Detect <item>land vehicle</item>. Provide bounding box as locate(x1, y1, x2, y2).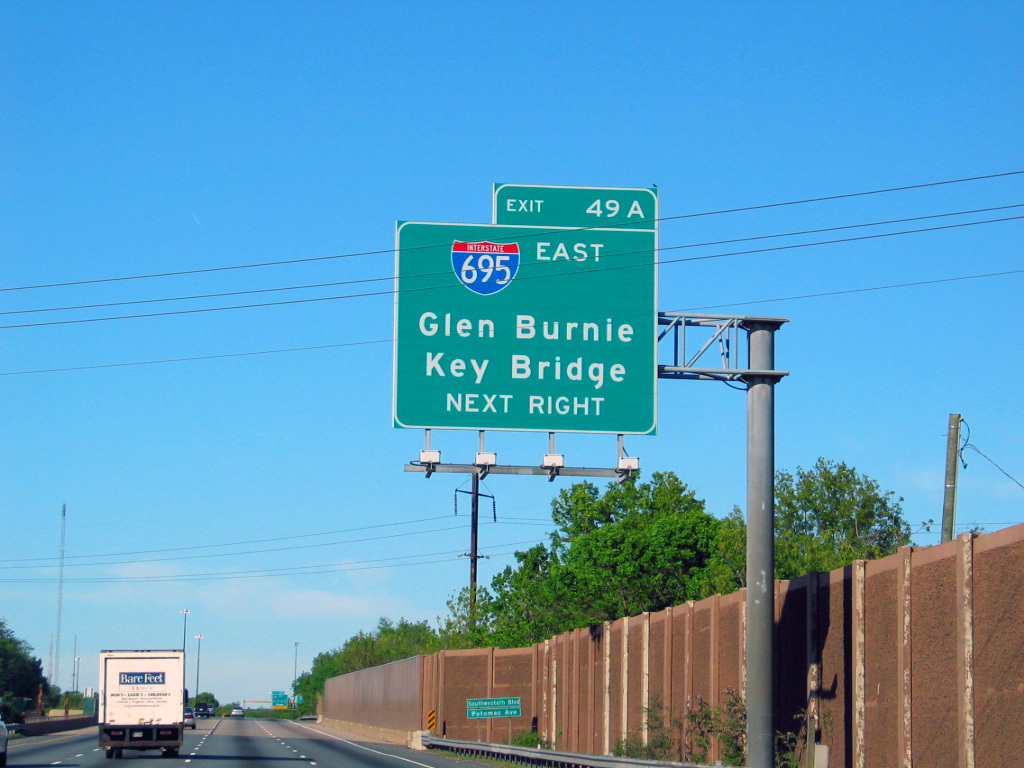
locate(202, 708, 209, 711).
